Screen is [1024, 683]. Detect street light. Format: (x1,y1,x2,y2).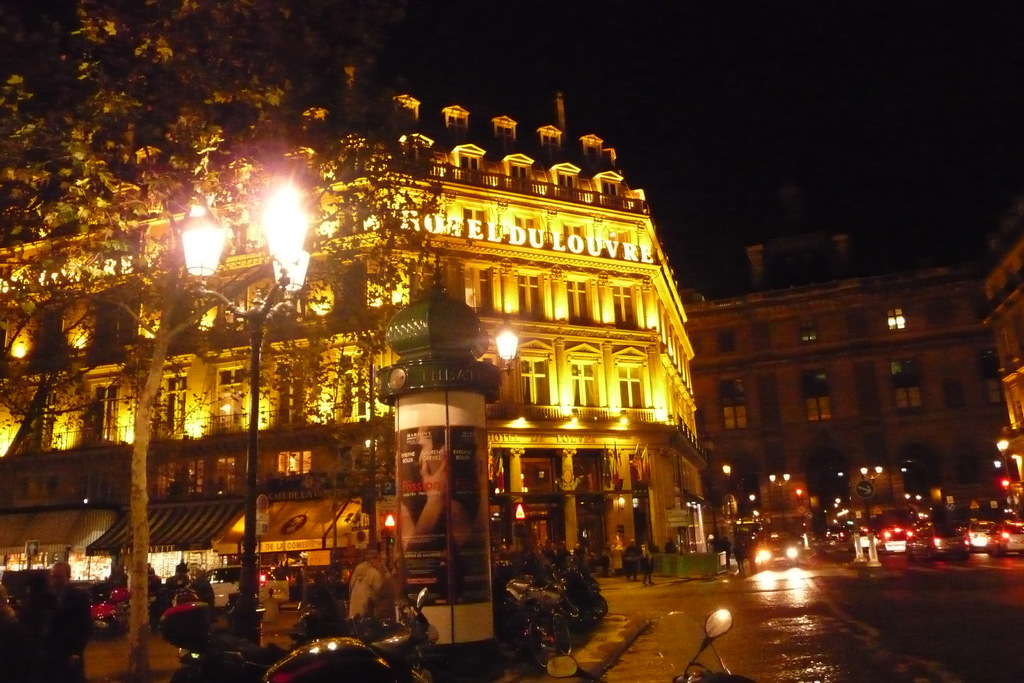
(151,199,221,283).
